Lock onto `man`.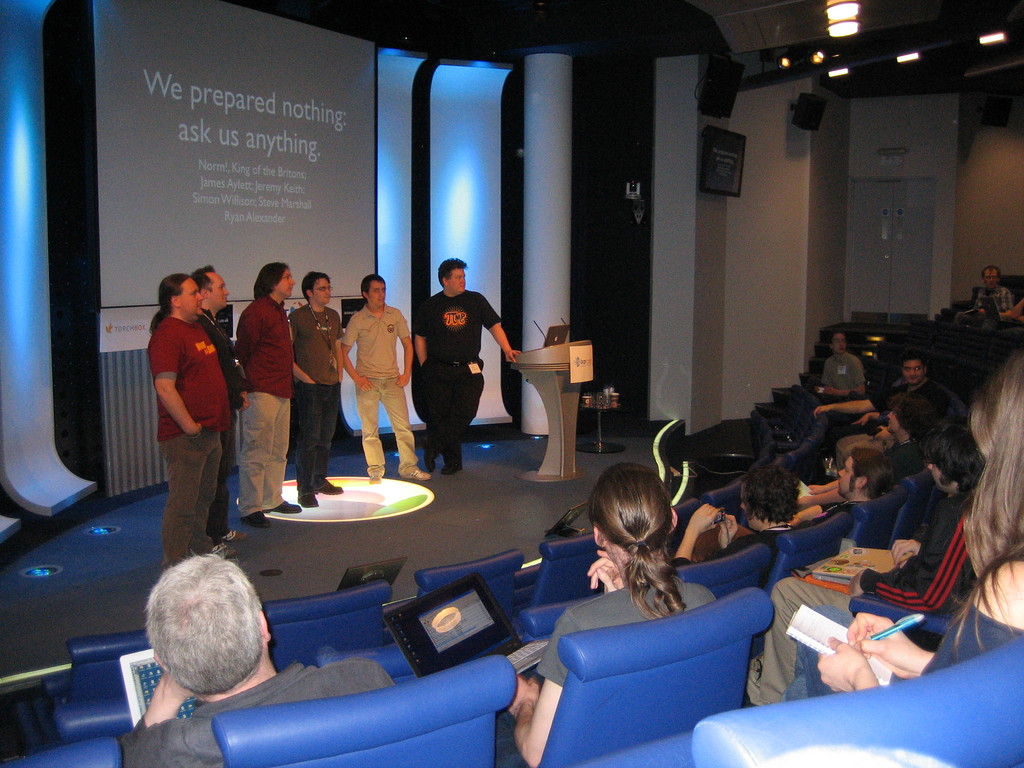
Locked: 792, 390, 932, 509.
